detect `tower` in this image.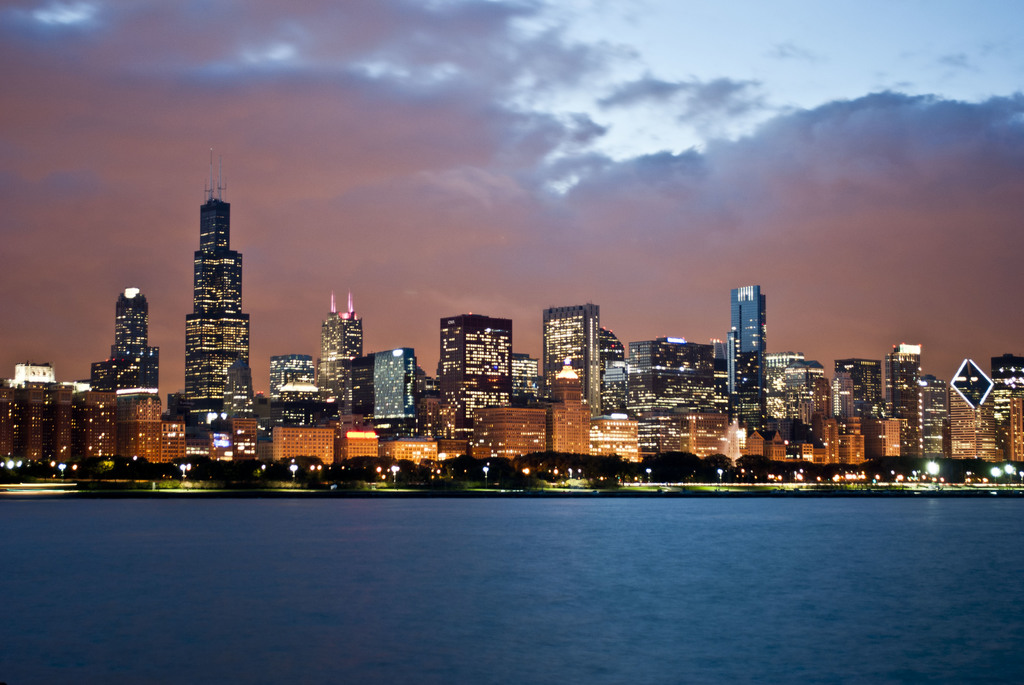
Detection: [x1=430, y1=319, x2=514, y2=437].
